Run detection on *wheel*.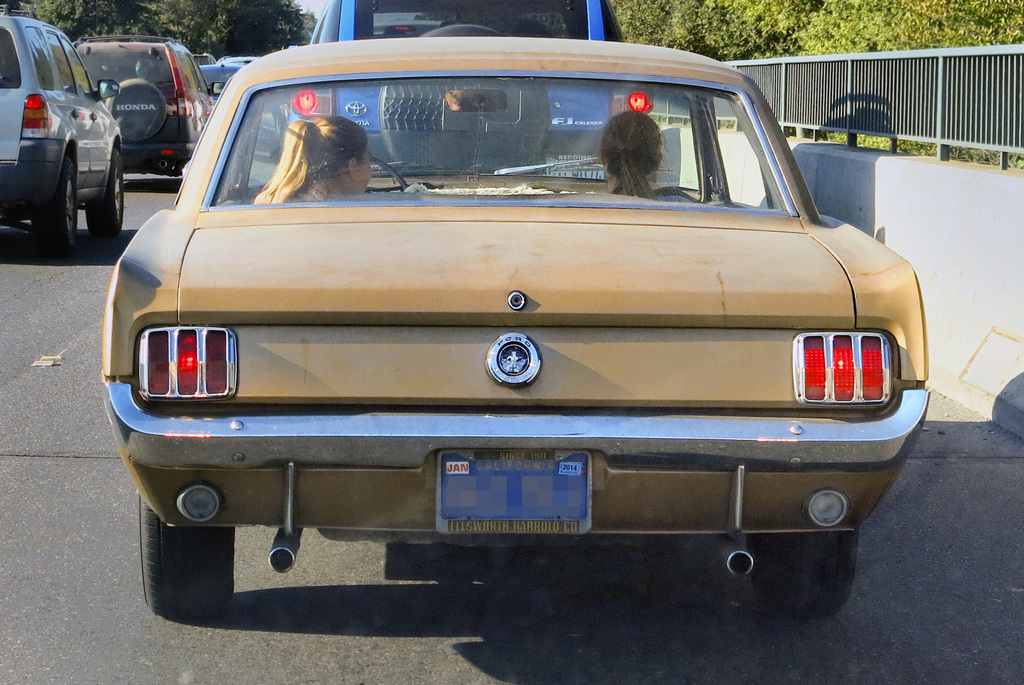
Result: left=80, top=148, right=120, bottom=239.
